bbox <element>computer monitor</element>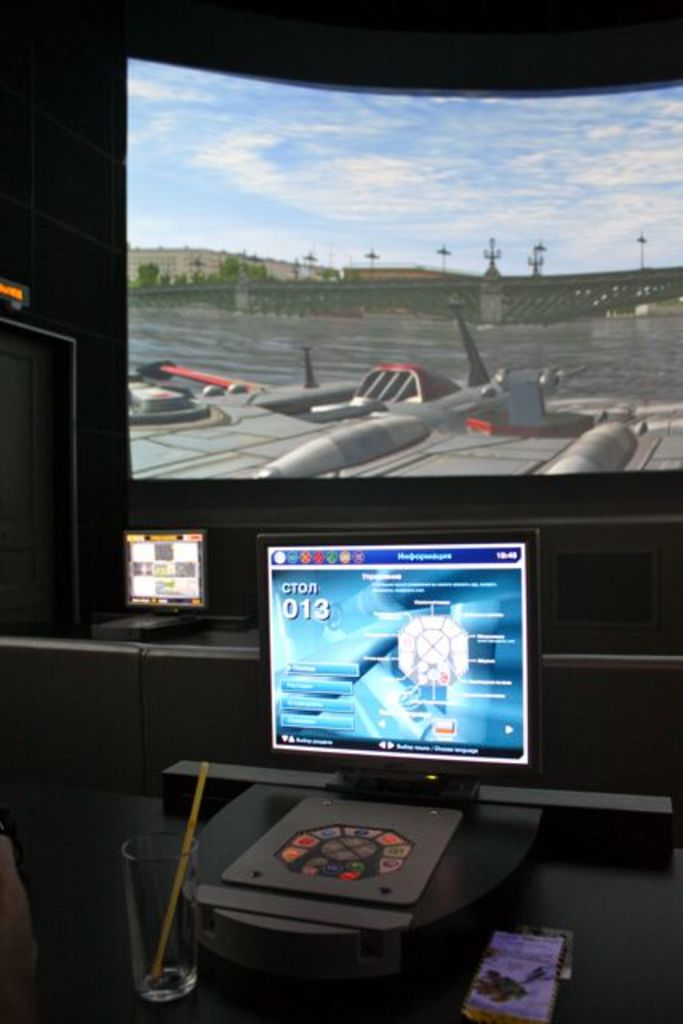
crop(114, 517, 211, 619)
